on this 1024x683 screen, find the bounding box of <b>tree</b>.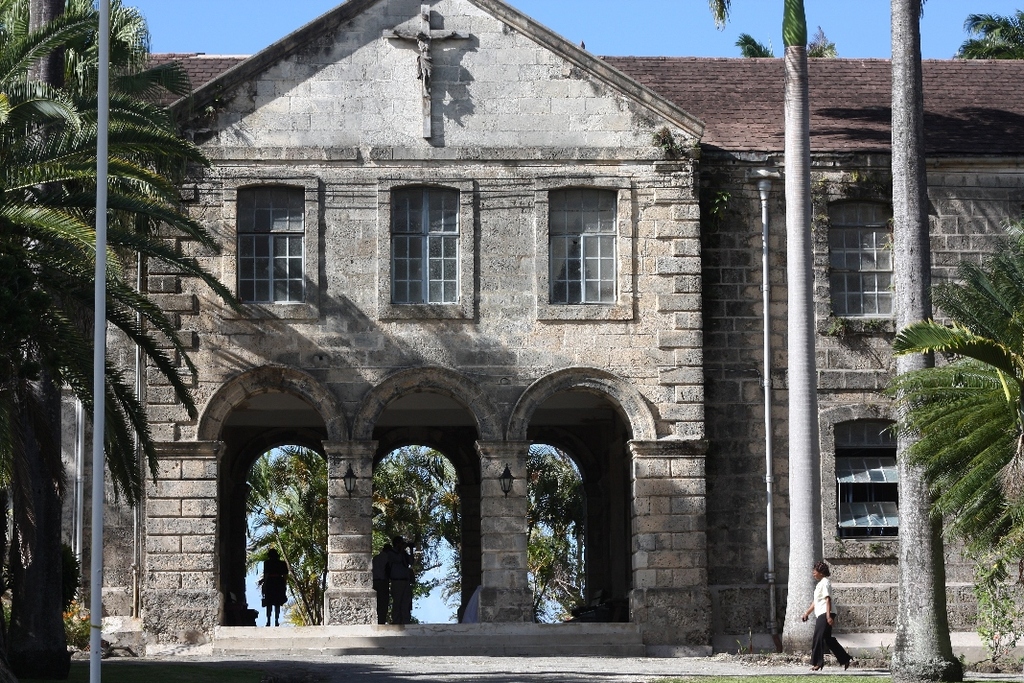
Bounding box: x1=885 y1=0 x2=973 y2=682.
